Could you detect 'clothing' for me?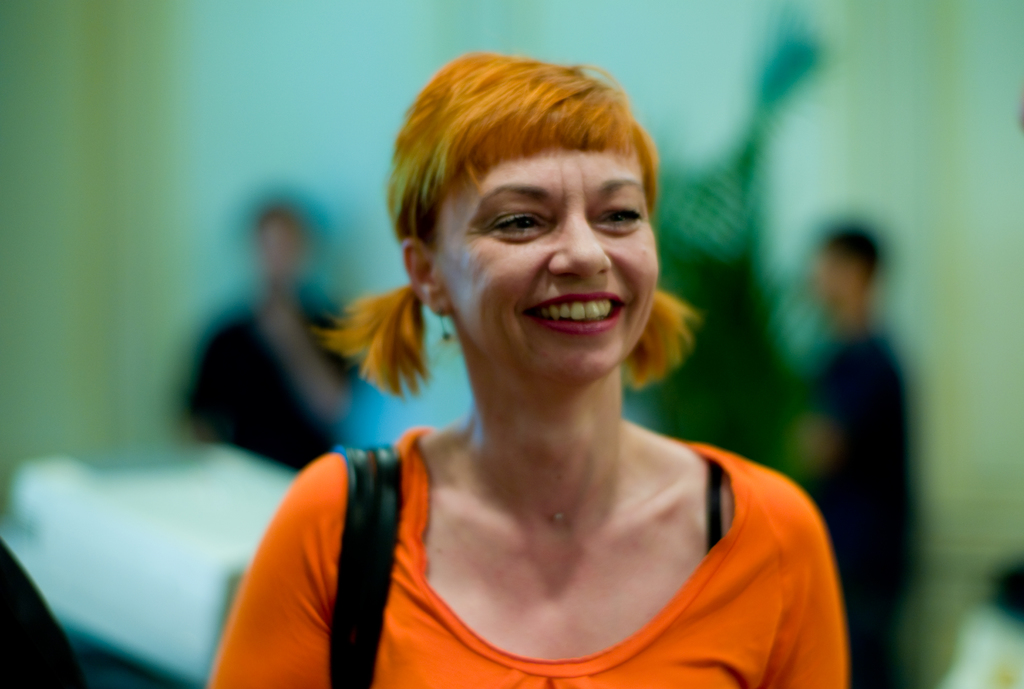
Detection result: bbox=(808, 325, 918, 688).
